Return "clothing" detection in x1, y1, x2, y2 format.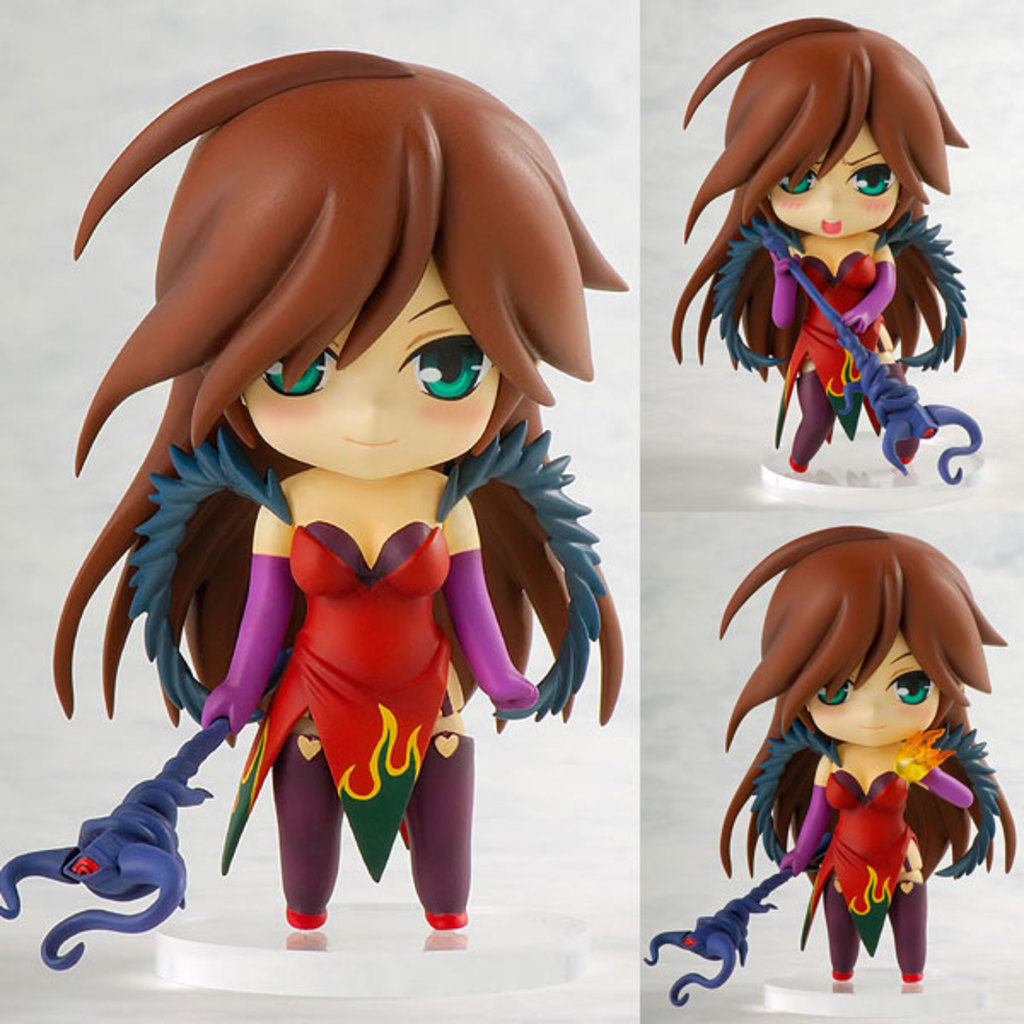
218, 515, 456, 887.
